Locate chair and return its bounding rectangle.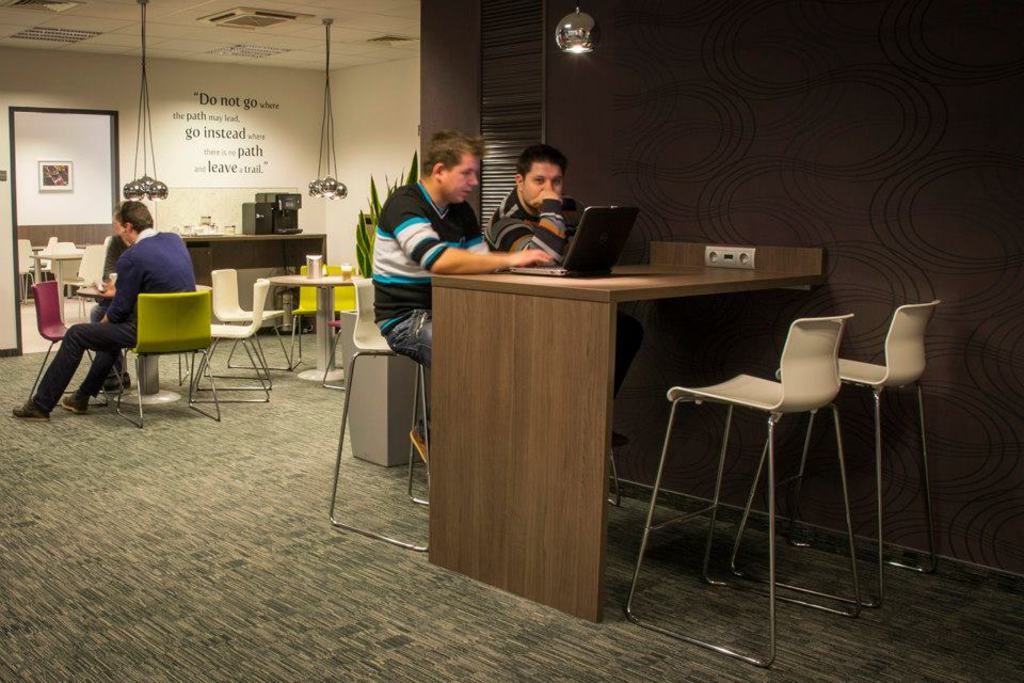
x1=64, y1=240, x2=103, y2=323.
